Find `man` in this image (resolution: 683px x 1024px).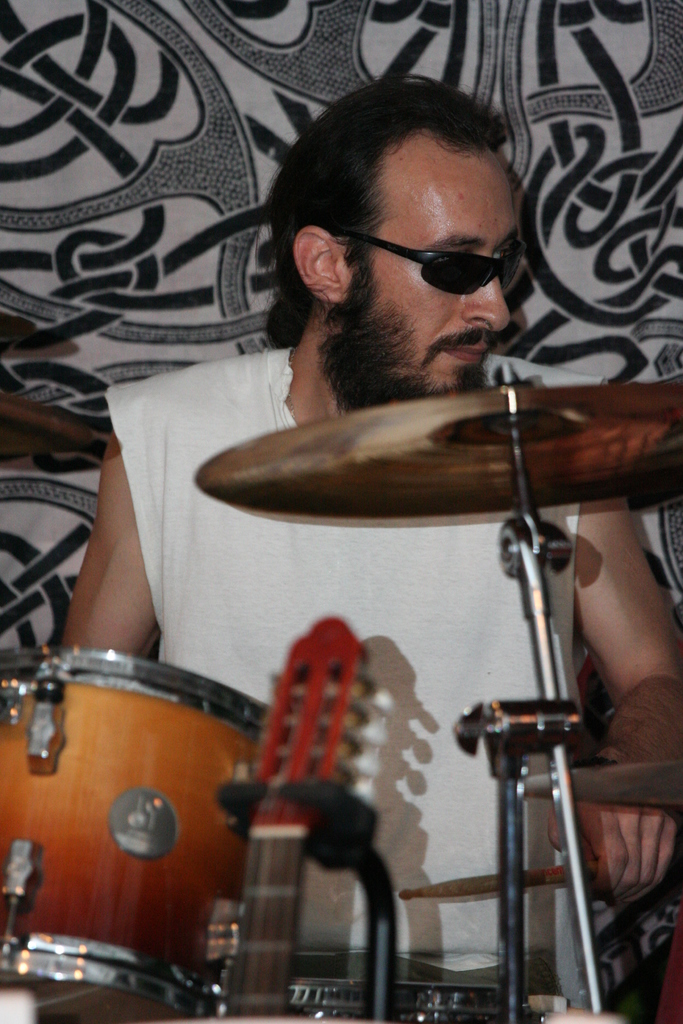
77:116:682:814.
